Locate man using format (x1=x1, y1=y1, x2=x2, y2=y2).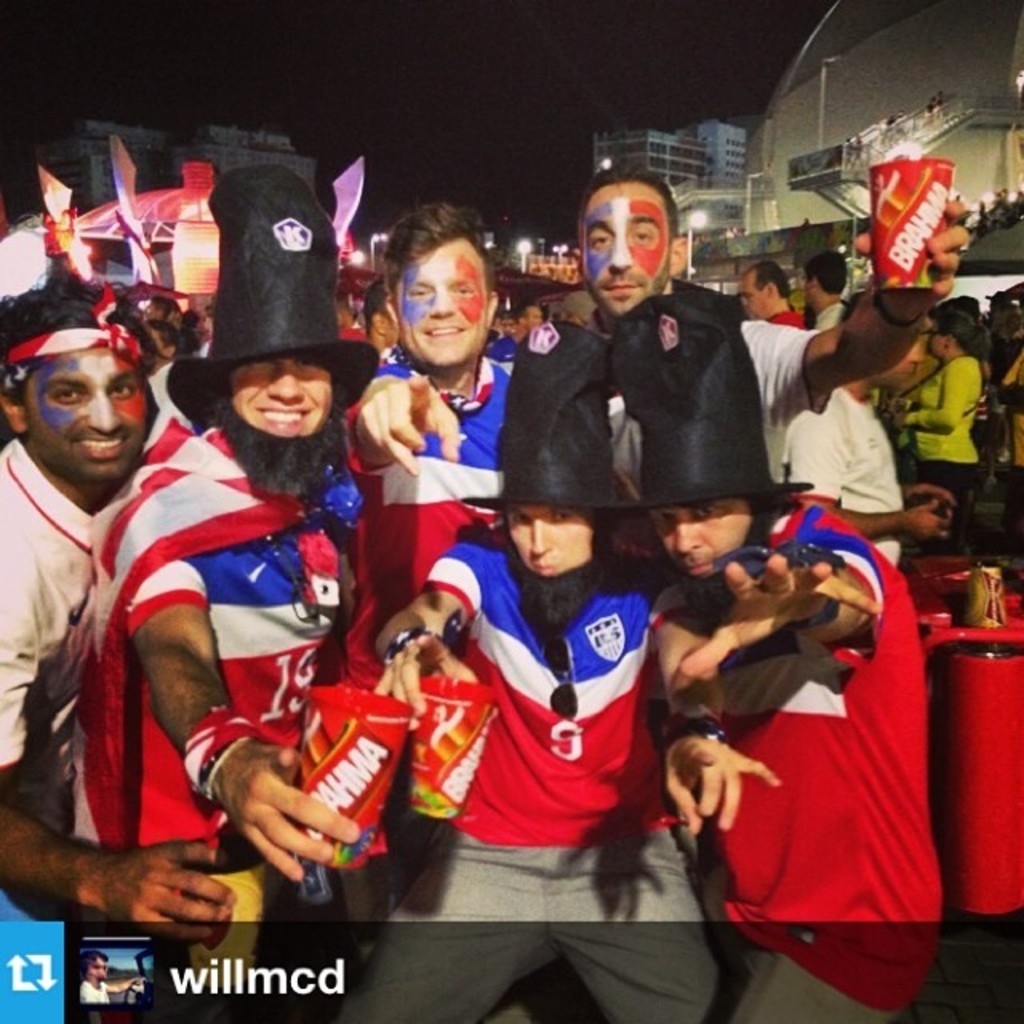
(x1=800, y1=251, x2=850, y2=331).
